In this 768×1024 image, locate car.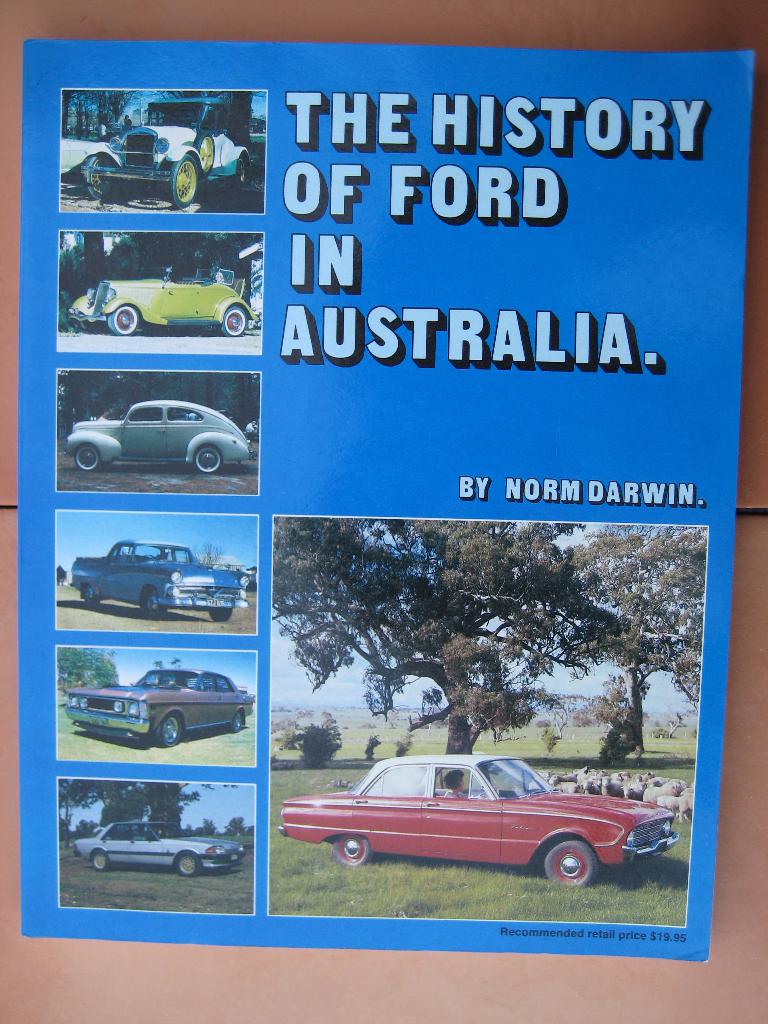
Bounding box: 278:756:679:888.
